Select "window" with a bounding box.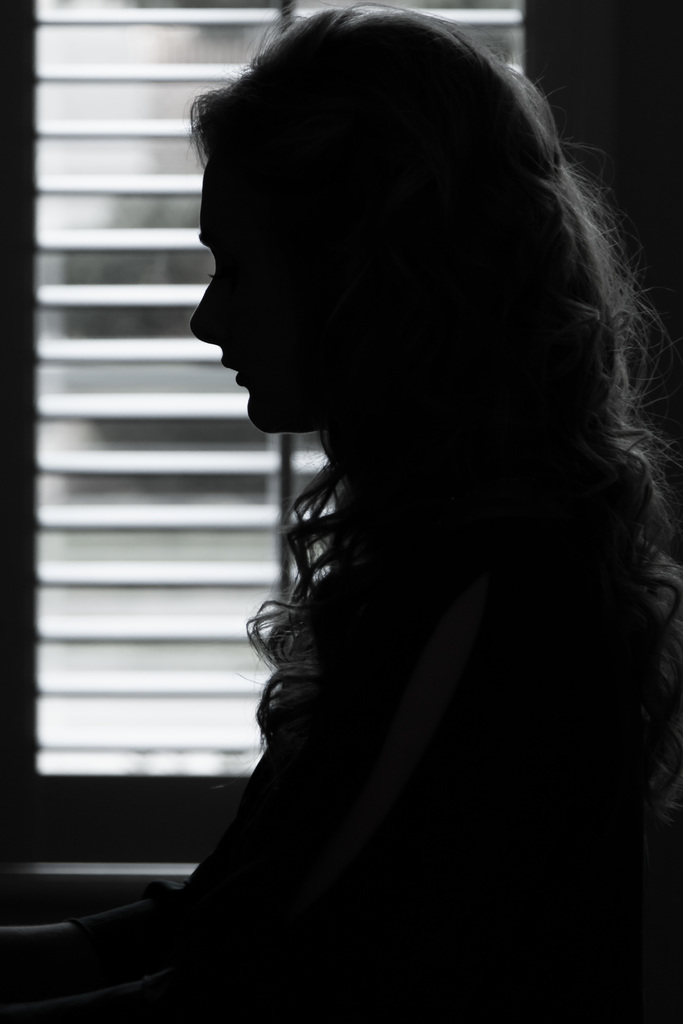
[0, 0, 612, 872].
